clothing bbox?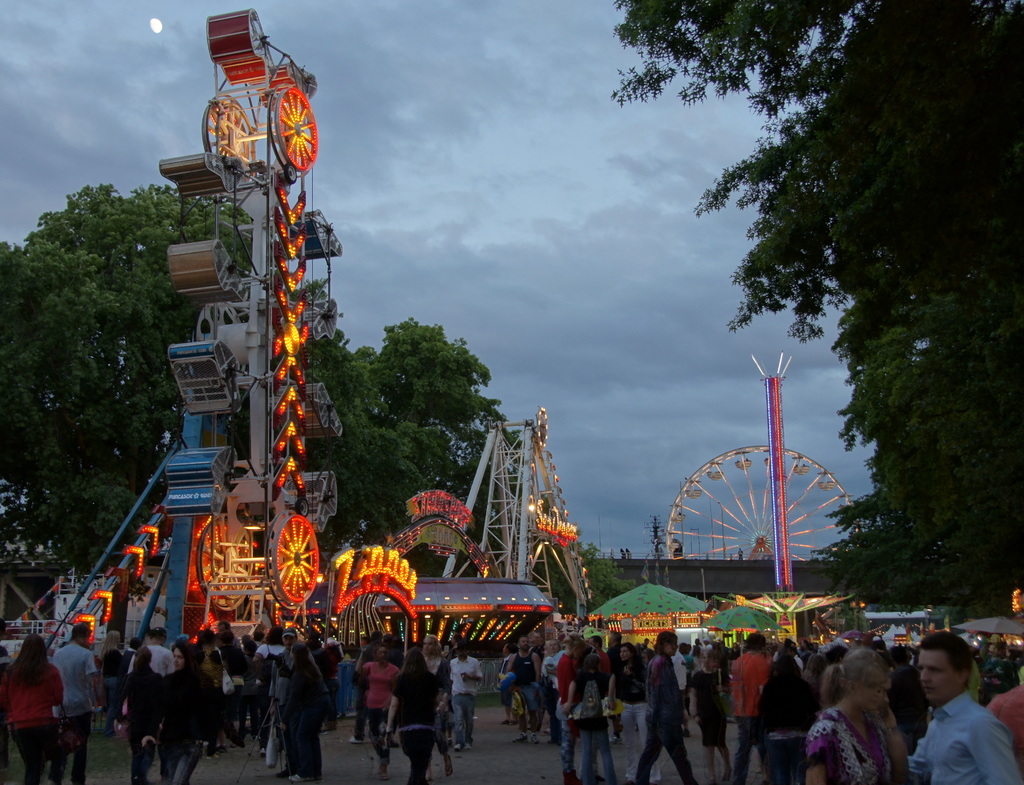
x1=902 y1=692 x2=1023 y2=784
